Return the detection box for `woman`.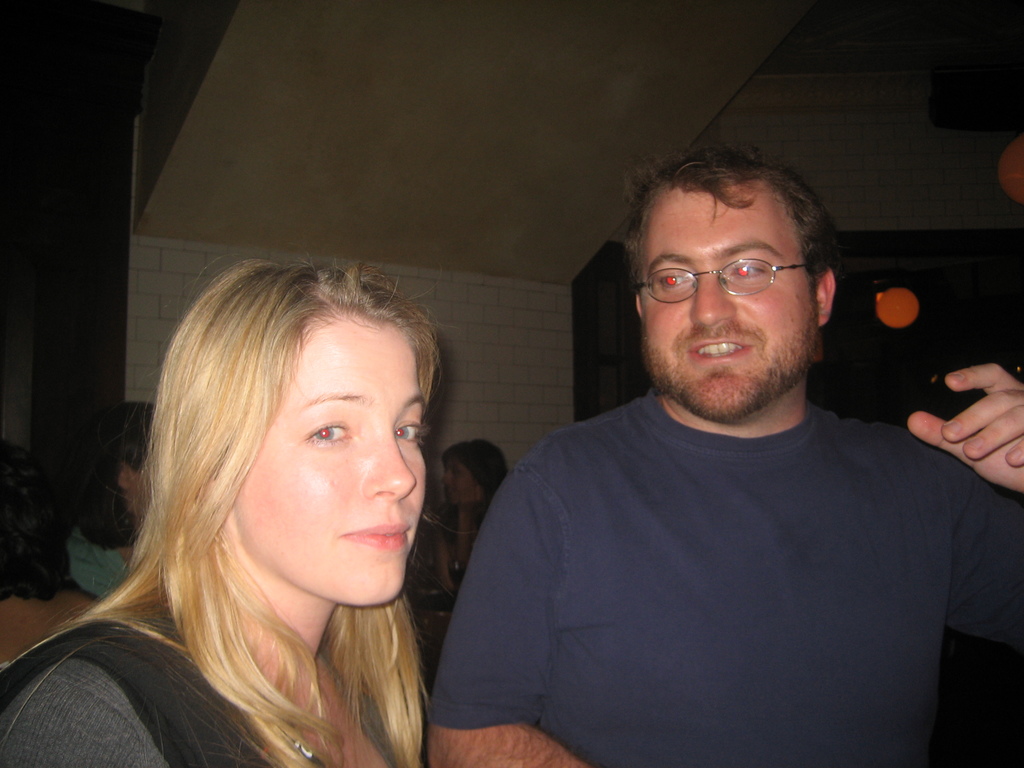
locate(0, 242, 493, 767).
